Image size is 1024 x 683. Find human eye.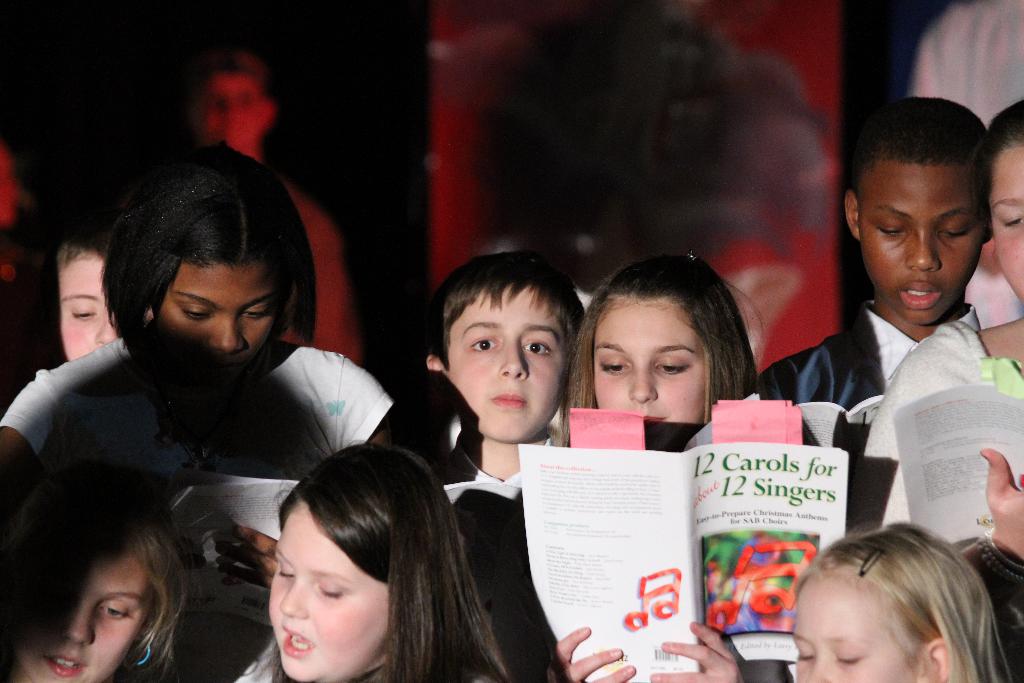
region(520, 335, 554, 359).
